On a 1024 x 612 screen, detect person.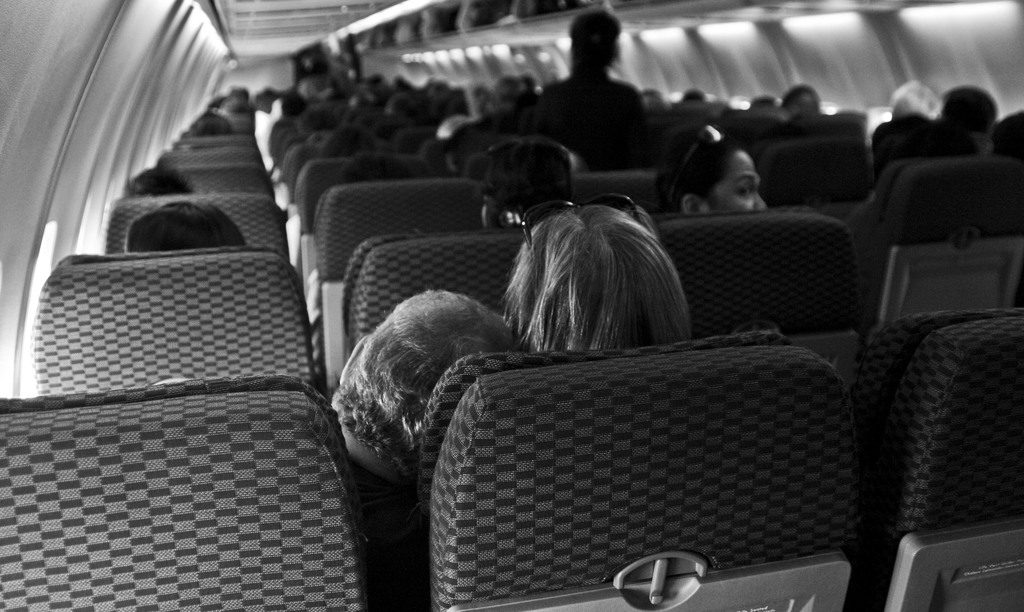
195:111:235:136.
